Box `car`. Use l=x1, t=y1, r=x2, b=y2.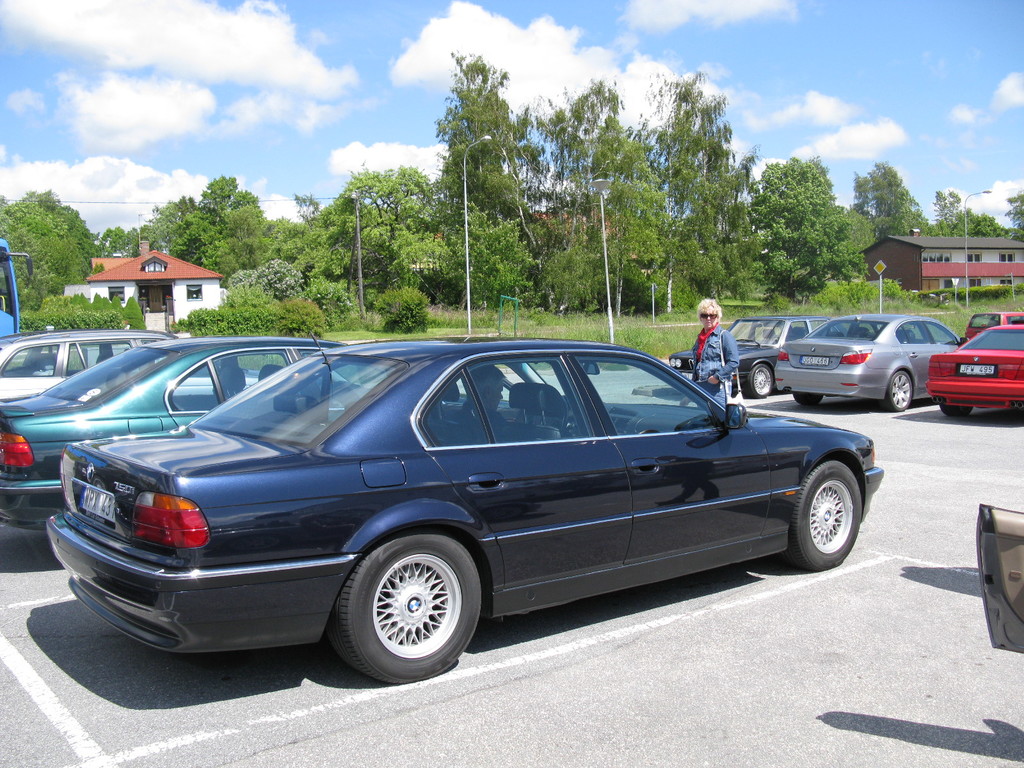
l=925, t=321, r=1023, b=424.
